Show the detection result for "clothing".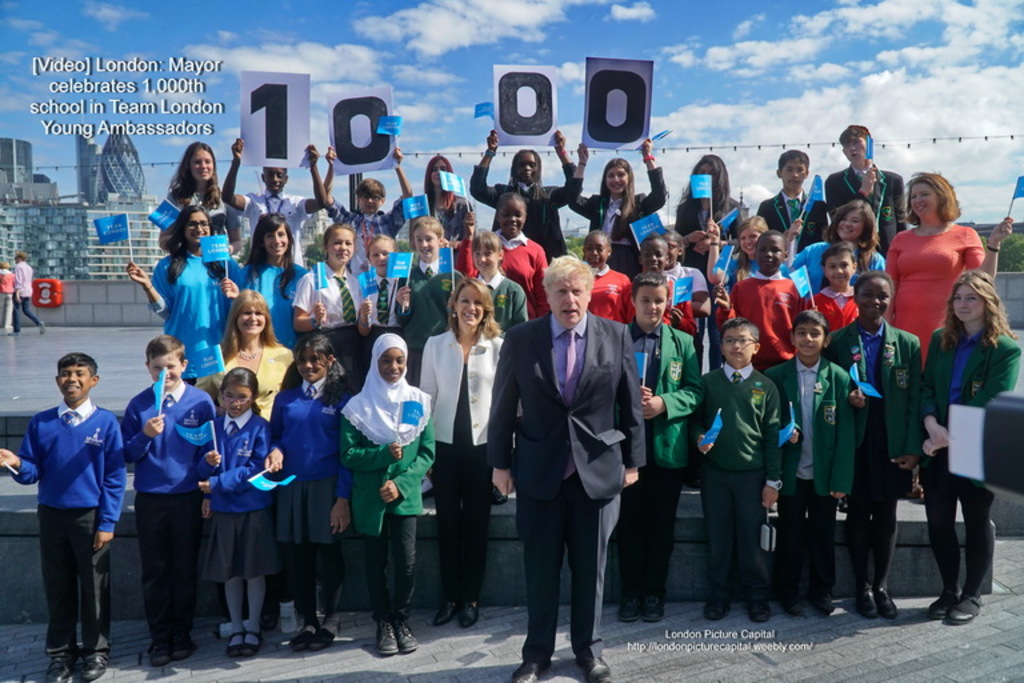
bbox=[505, 317, 653, 664].
